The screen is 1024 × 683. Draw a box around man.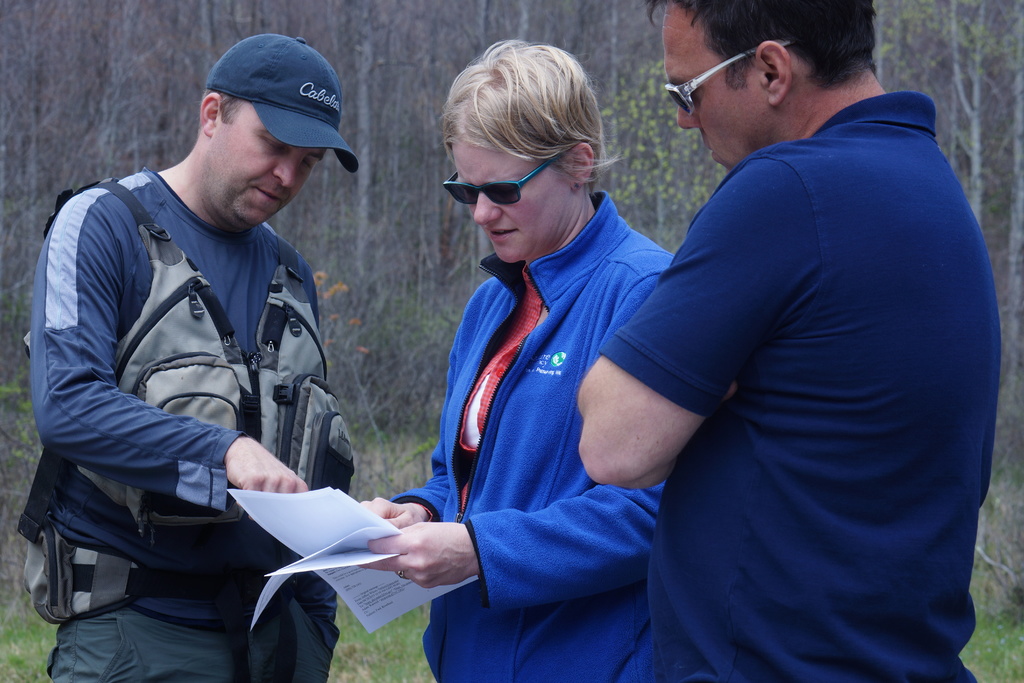
left=17, top=35, right=355, bottom=682.
